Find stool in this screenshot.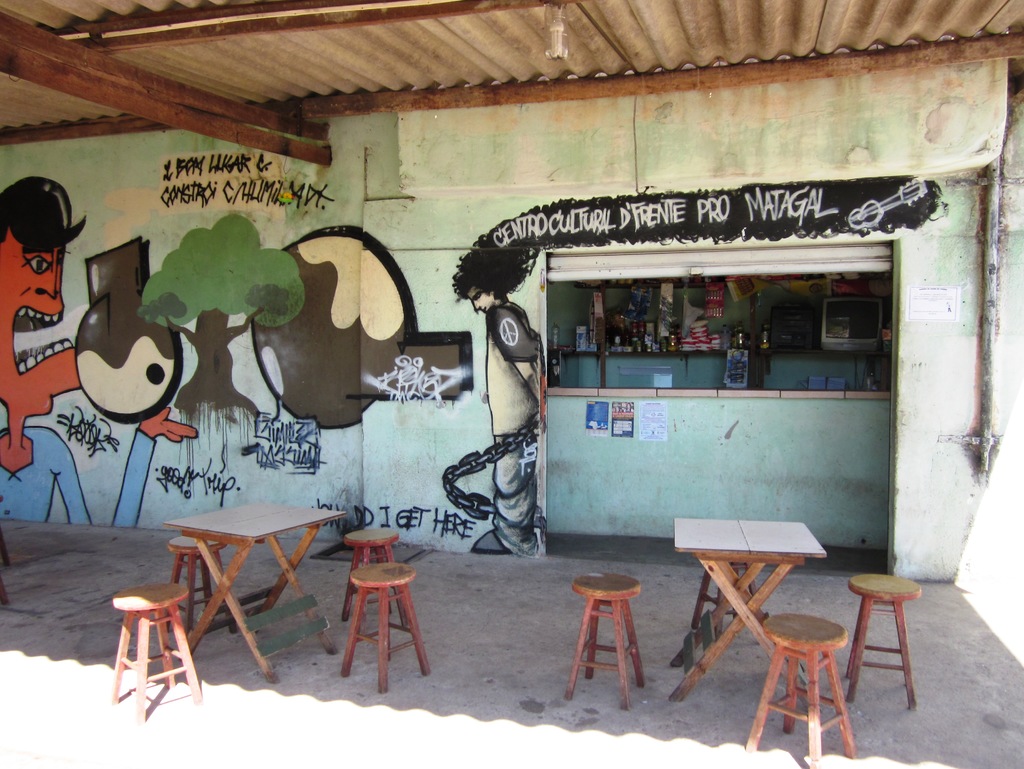
The bounding box for stool is 110/578/191/722.
